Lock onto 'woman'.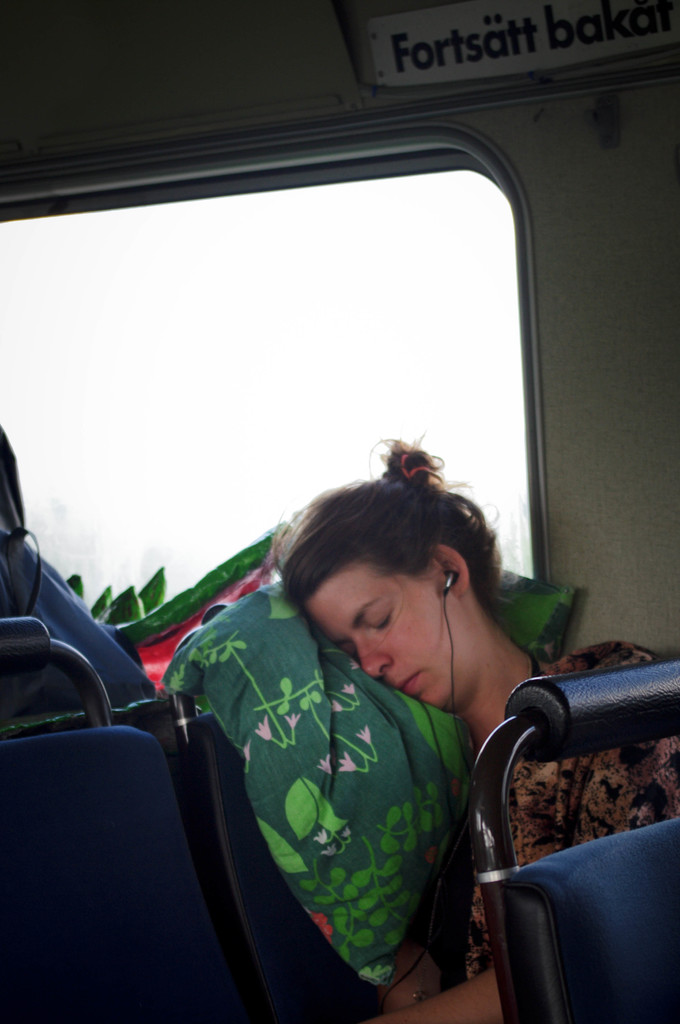
Locked: <box>258,441,679,1023</box>.
